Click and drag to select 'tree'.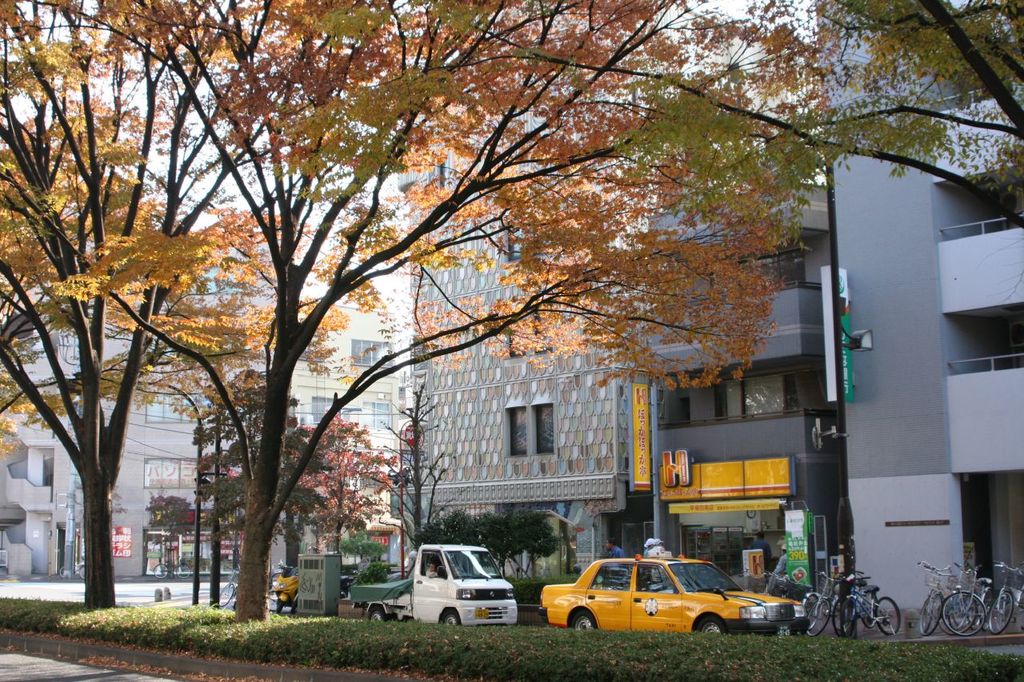
Selection: l=246, t=0, r=794, b=623.
